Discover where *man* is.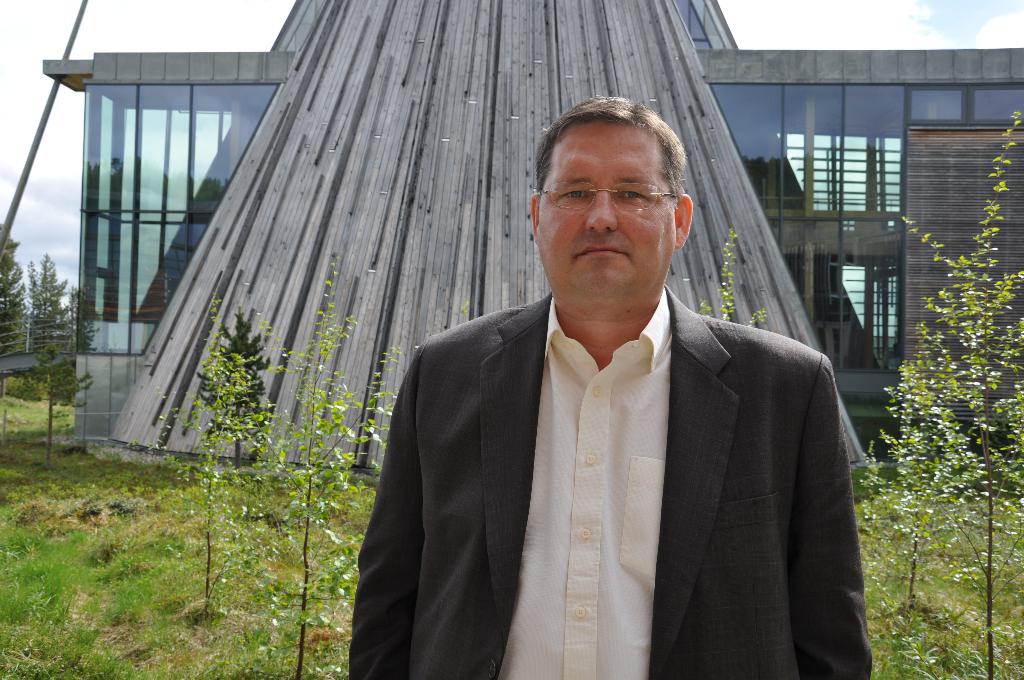
Discovered at <box>342,92,874,679</box>.
